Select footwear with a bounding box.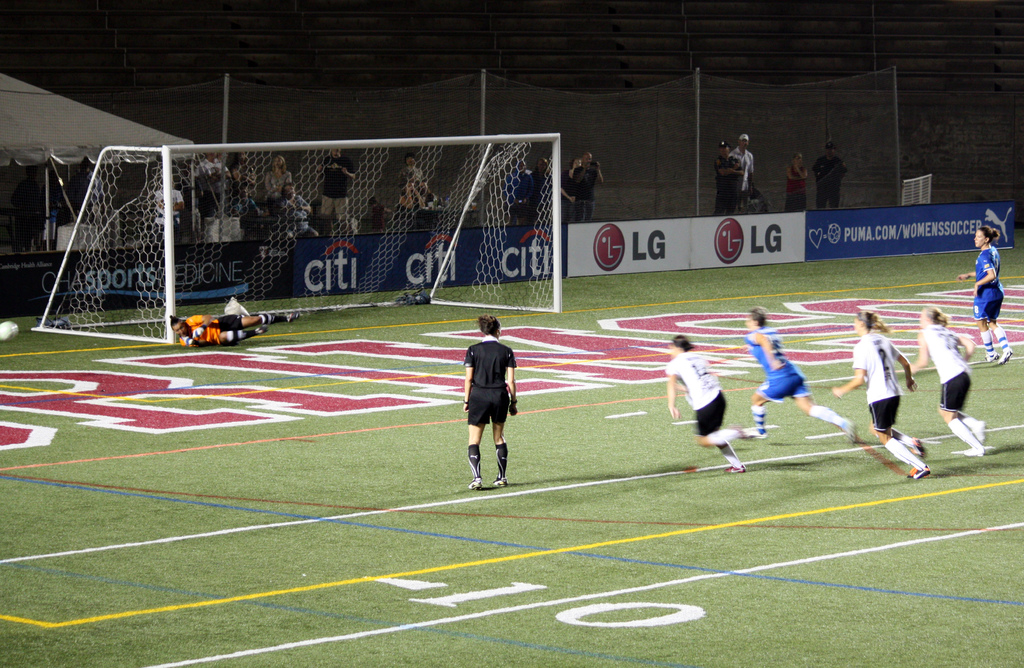
(997, 348, 1012, 364).
